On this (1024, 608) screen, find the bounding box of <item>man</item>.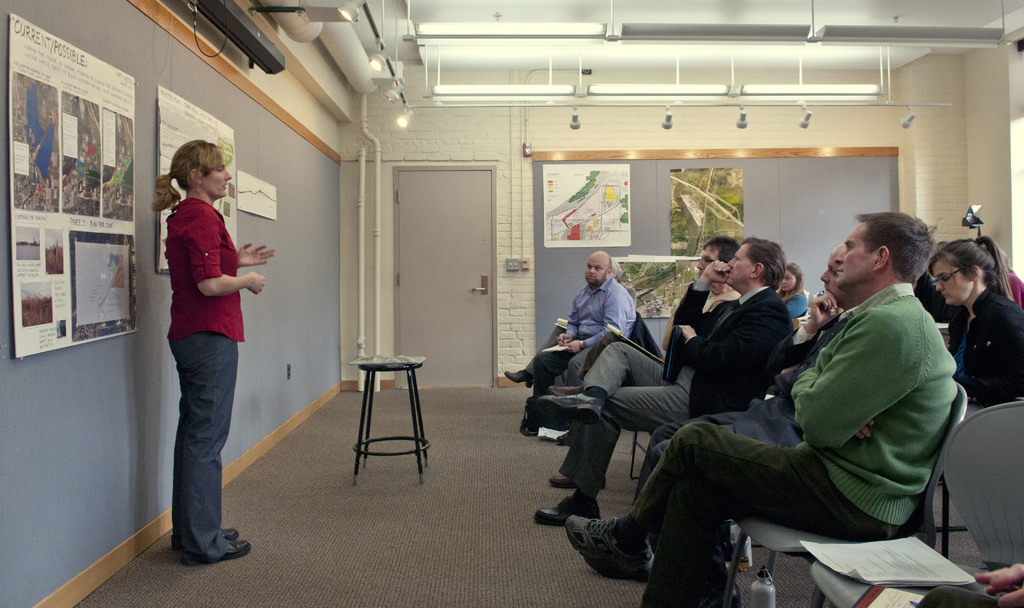
Bounding box: box=[561, 247, 881, 575].
